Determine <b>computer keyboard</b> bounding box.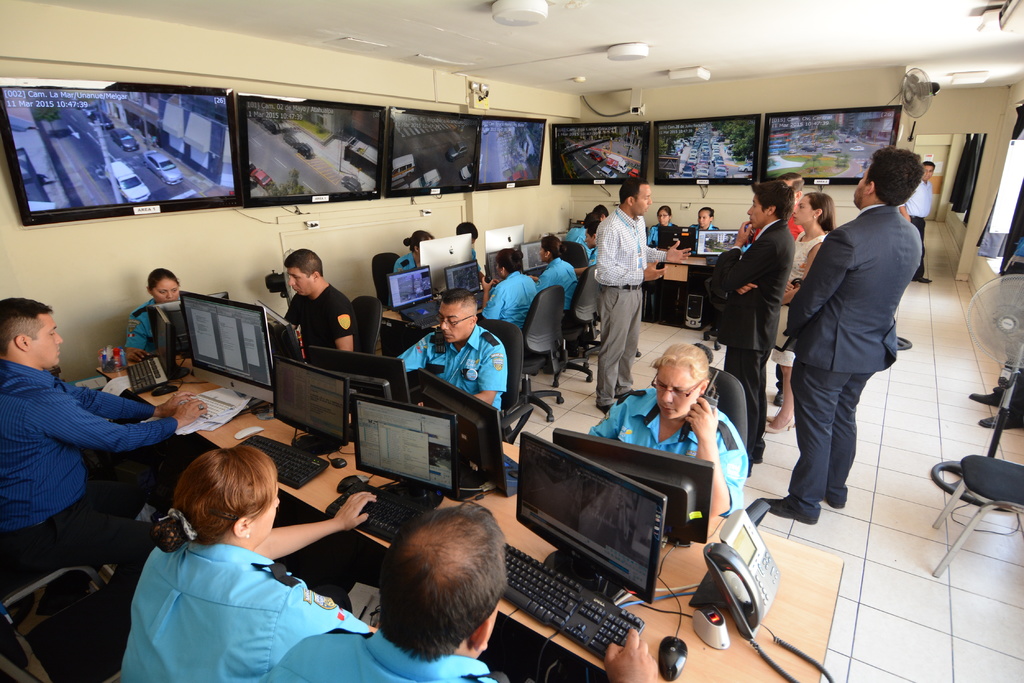
Determined: crop(239, 434, 330, 490).
